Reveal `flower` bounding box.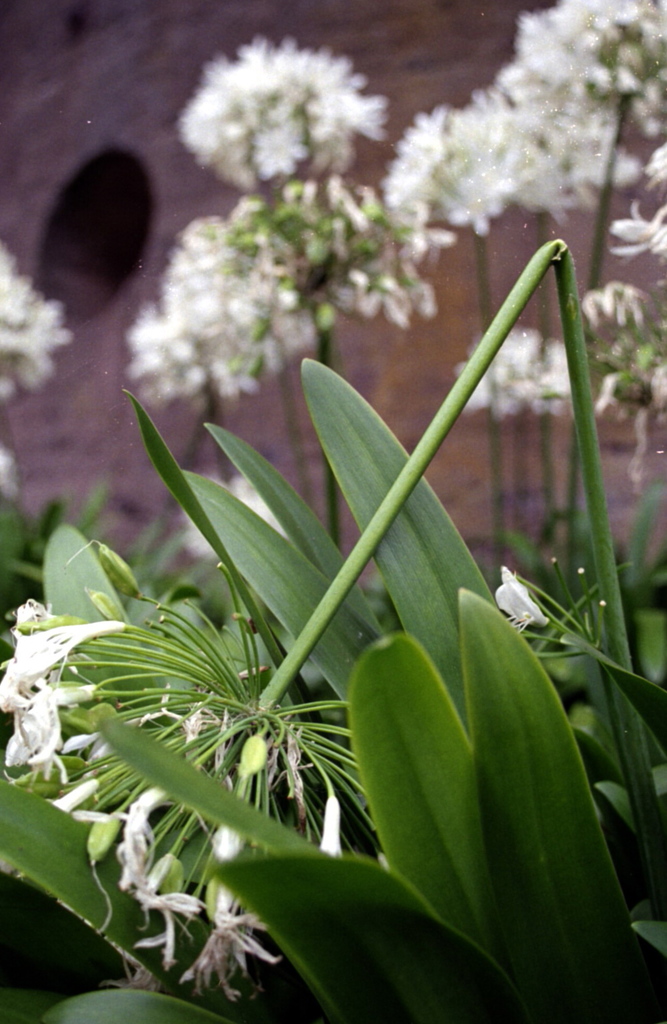
Revealed: {"x1": 179, "y1": 481, "x2": 285, "y2": 554}.
